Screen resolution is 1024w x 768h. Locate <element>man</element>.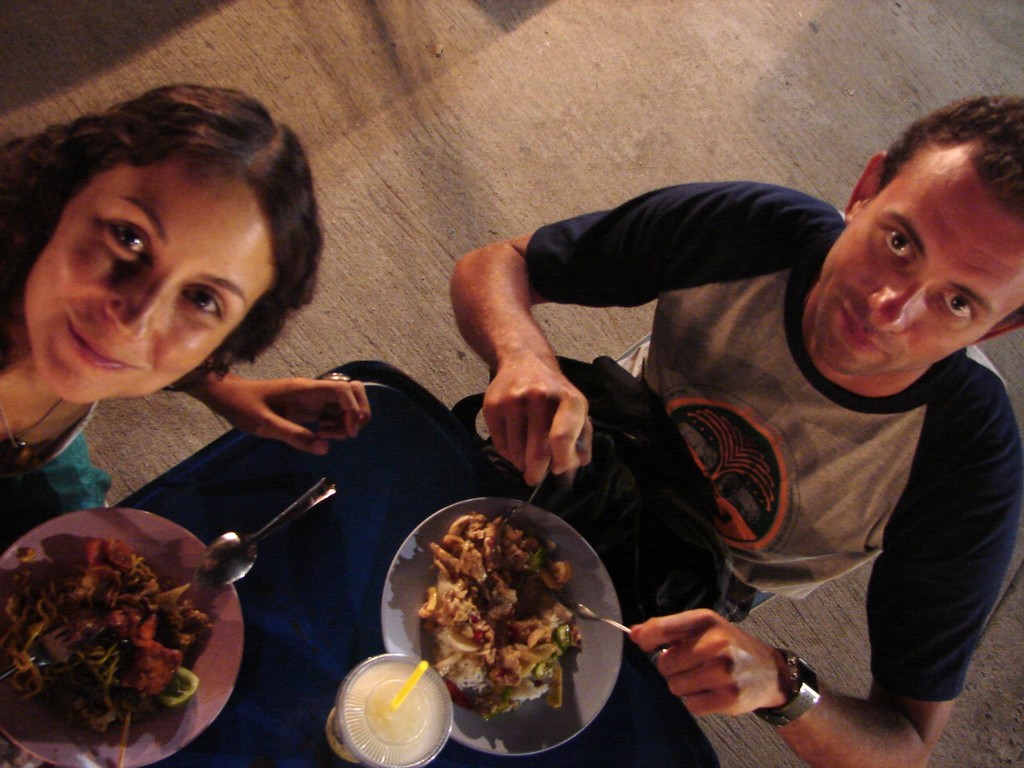
449 90 1023 767.
